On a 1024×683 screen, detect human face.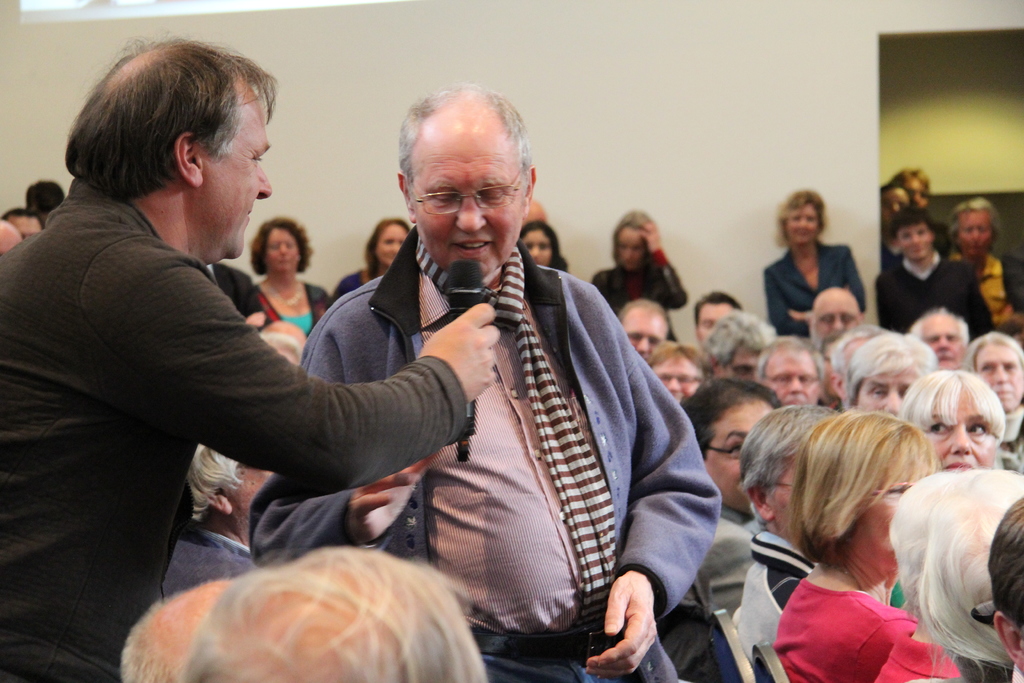
903/224/934/260.
